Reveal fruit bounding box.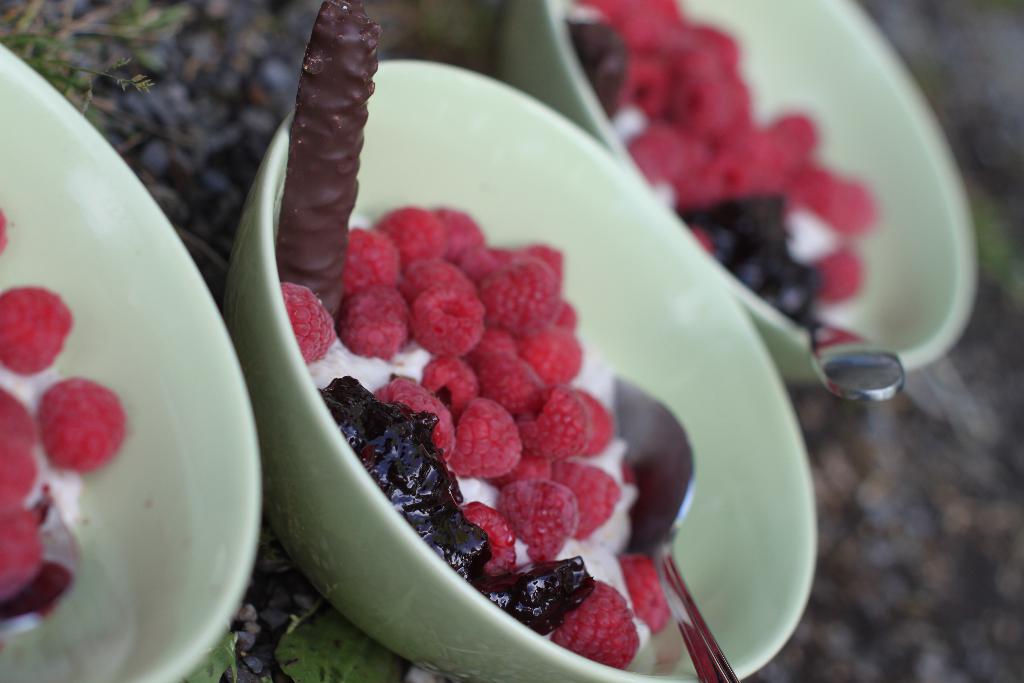
Revealed: detection(36, 374, 128, 470).
